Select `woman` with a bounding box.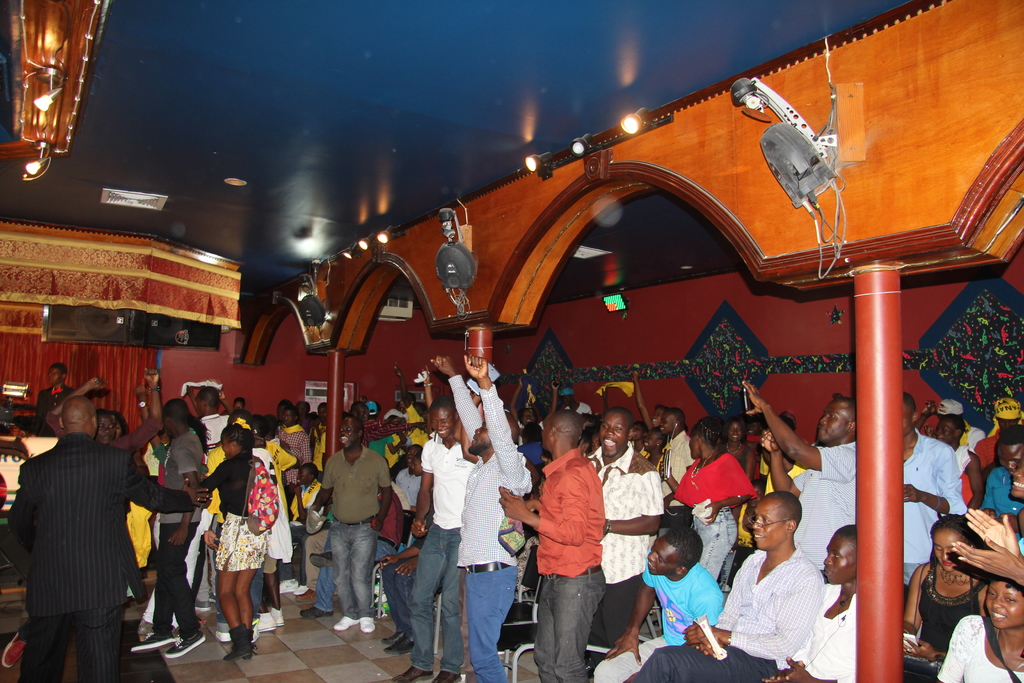
<region>192, 436, 281, 652</region>.
